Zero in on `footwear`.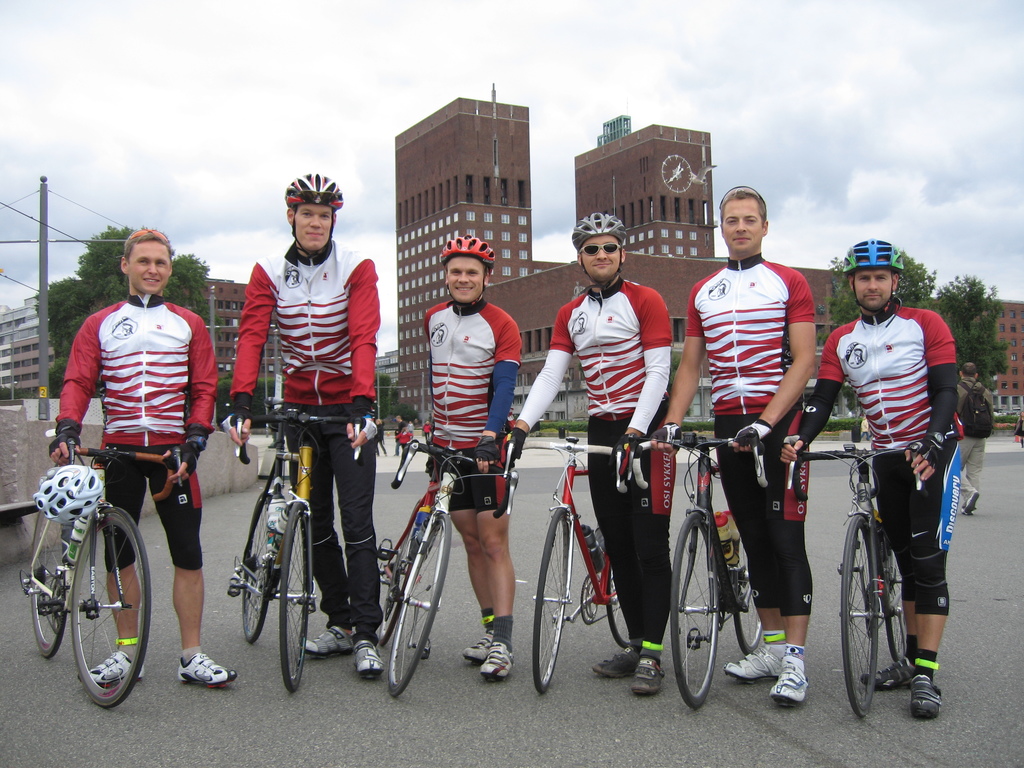
Zeroed in: Rect(625, 638, 663, 705).
